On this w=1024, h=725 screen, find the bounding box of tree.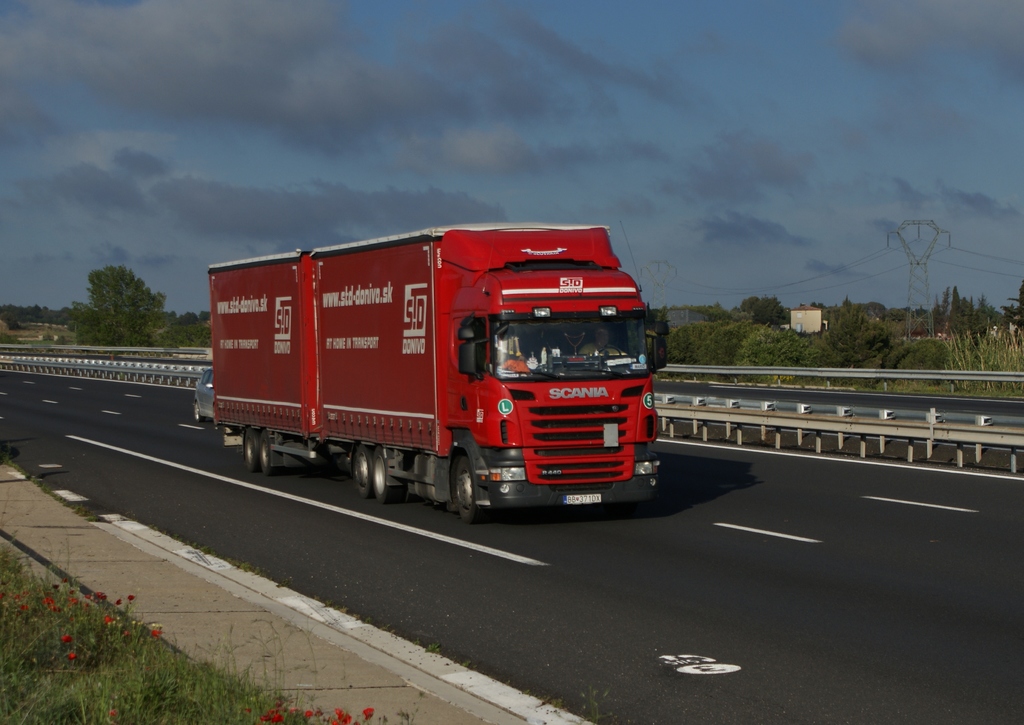
Bounding box: BBox(59, 251, 146, 346).
